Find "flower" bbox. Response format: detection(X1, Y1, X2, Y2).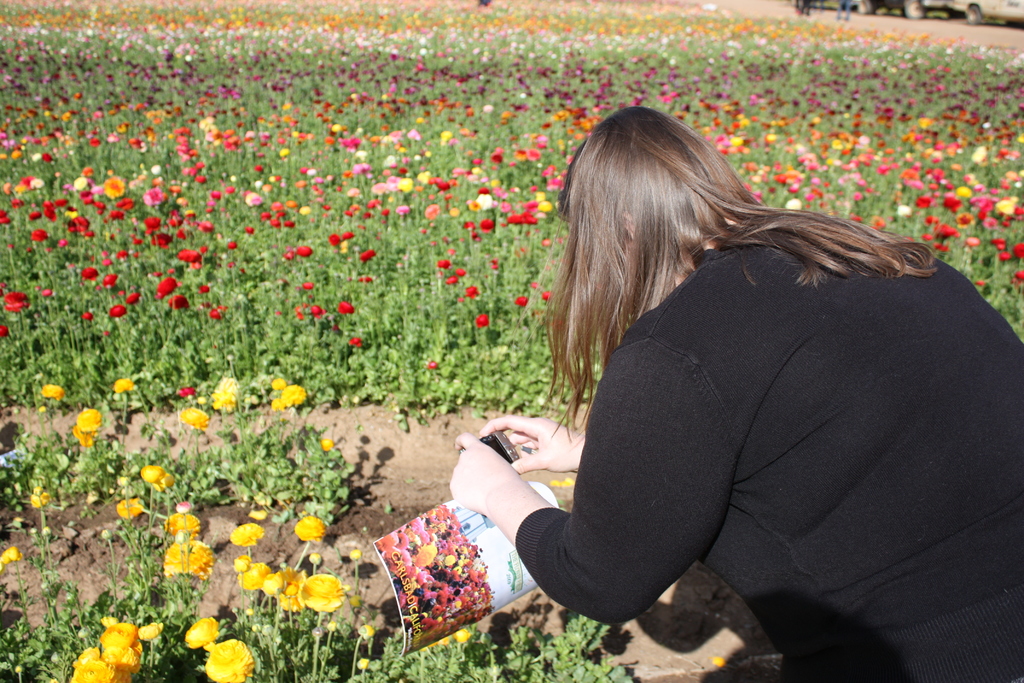
detection(152, 475, 179, 491).
